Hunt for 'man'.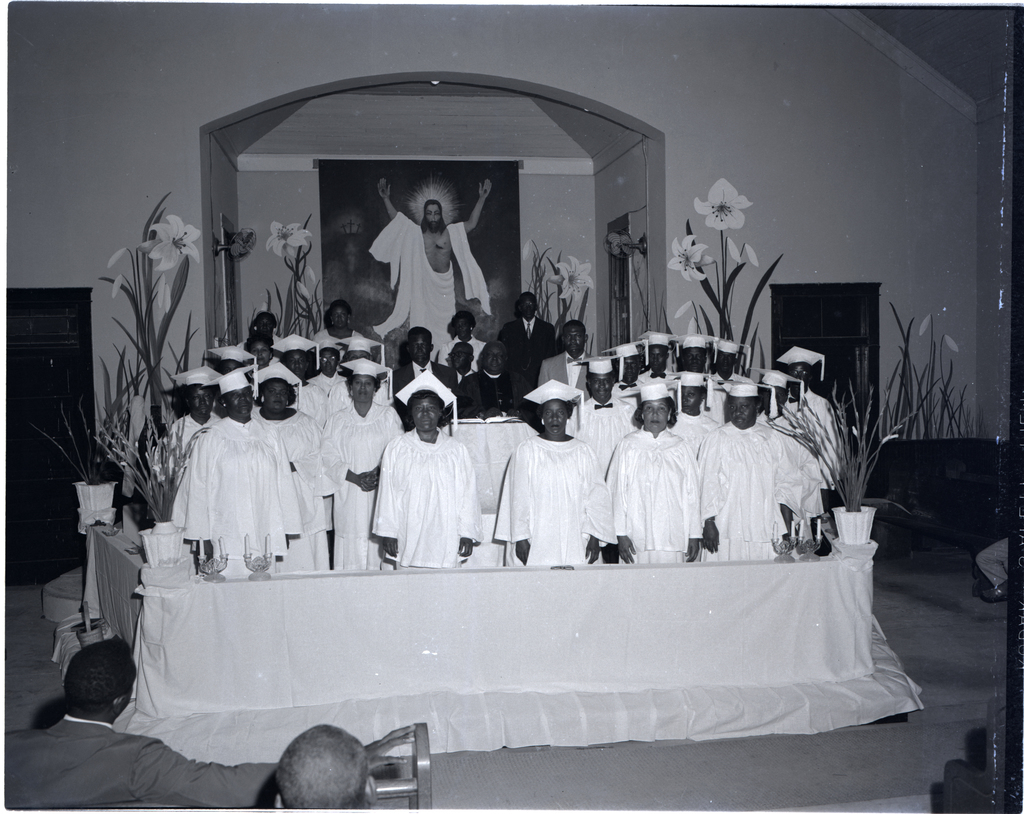
Hunted down at crop(392, 326, 456, 429).
